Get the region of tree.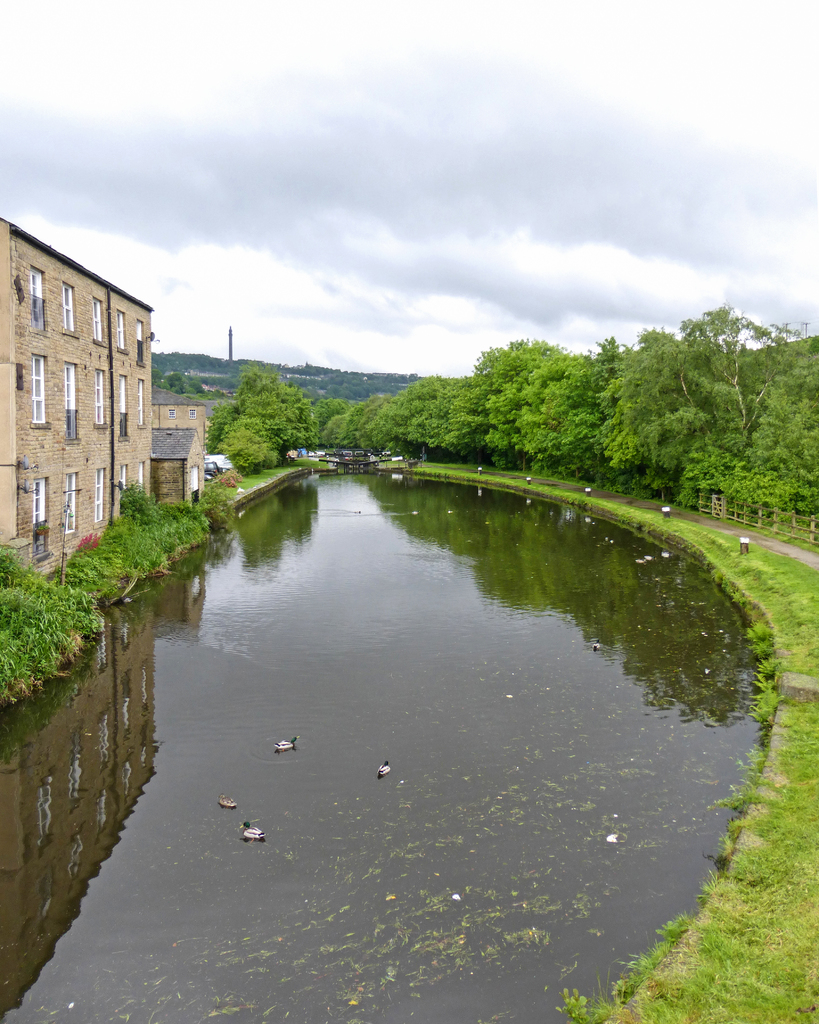
(576,320,706,502).
